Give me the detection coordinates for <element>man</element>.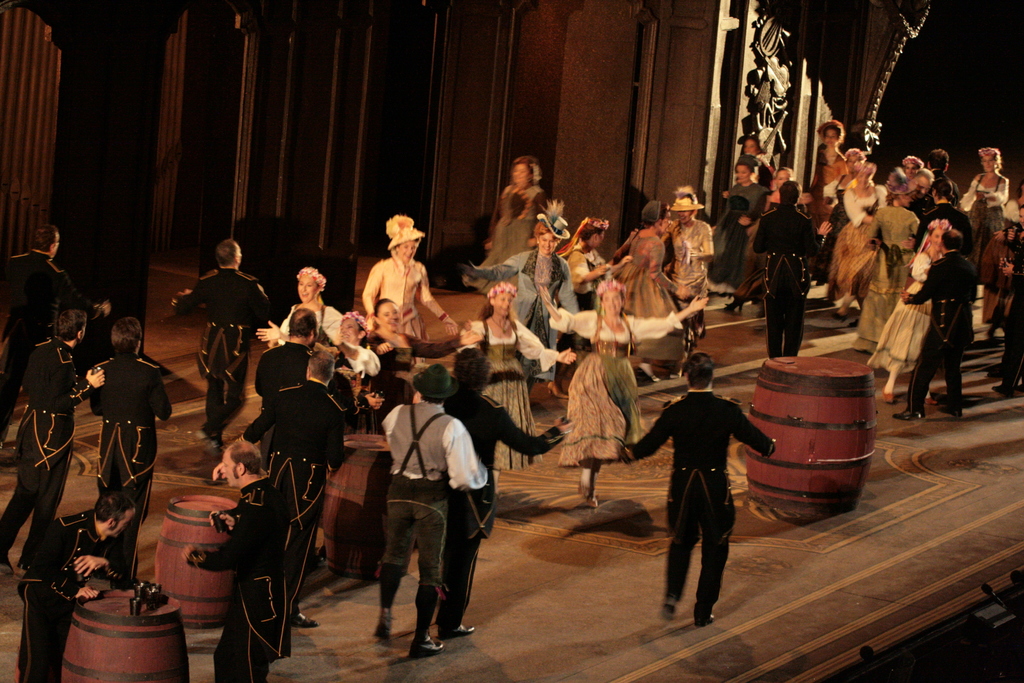
box=[0, 313, 109, 571].
